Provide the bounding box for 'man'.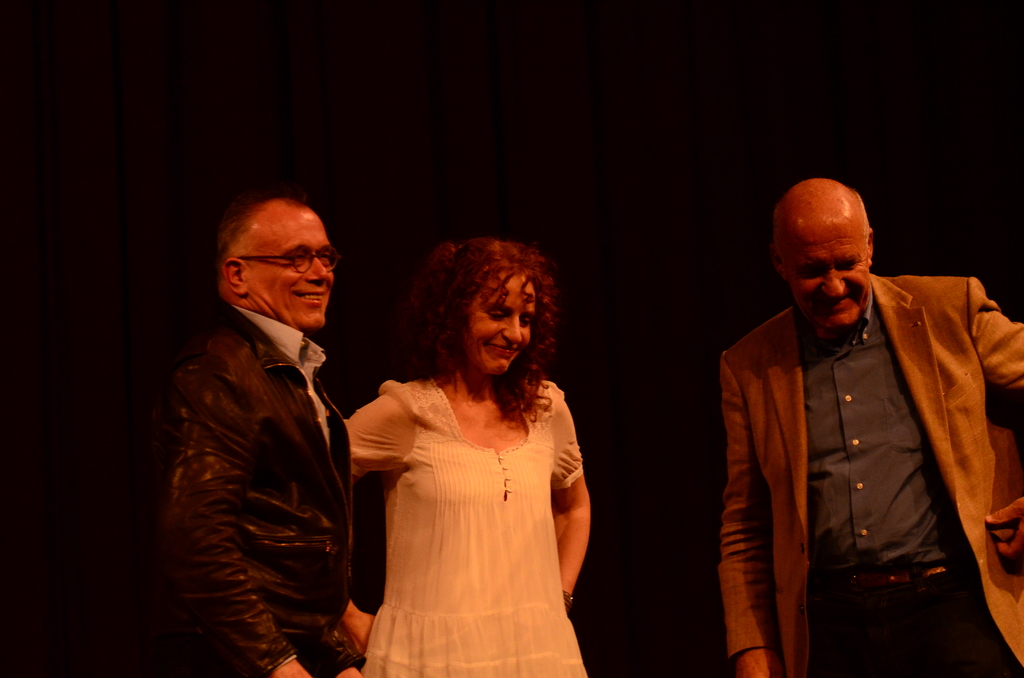
Rect(153, 163, 390, 677).
